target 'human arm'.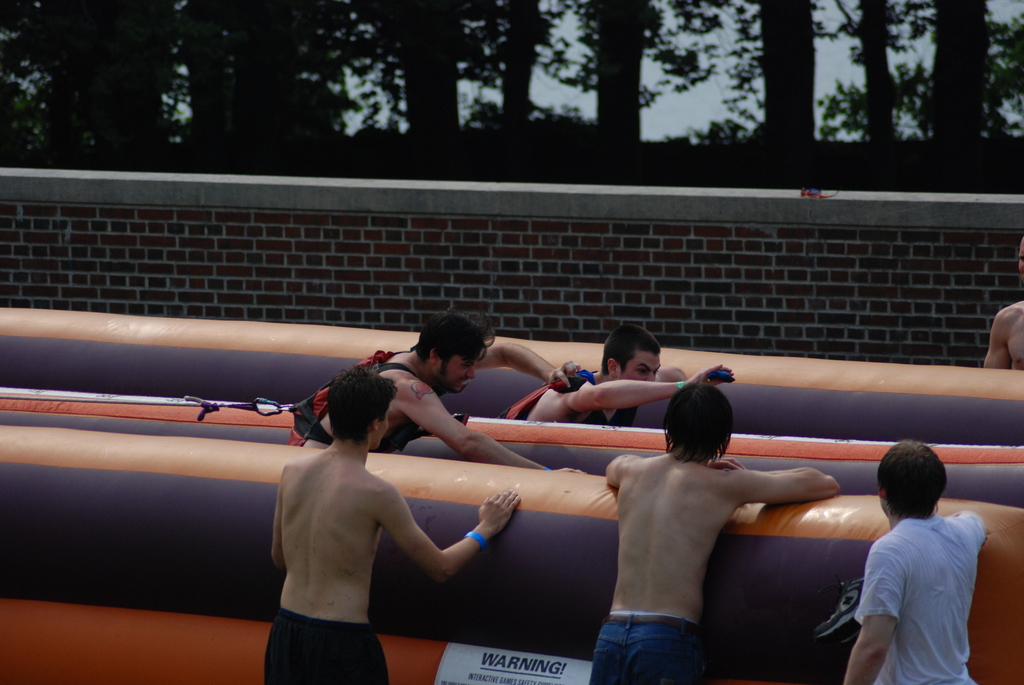
Target region: 984/320/1009/371.
